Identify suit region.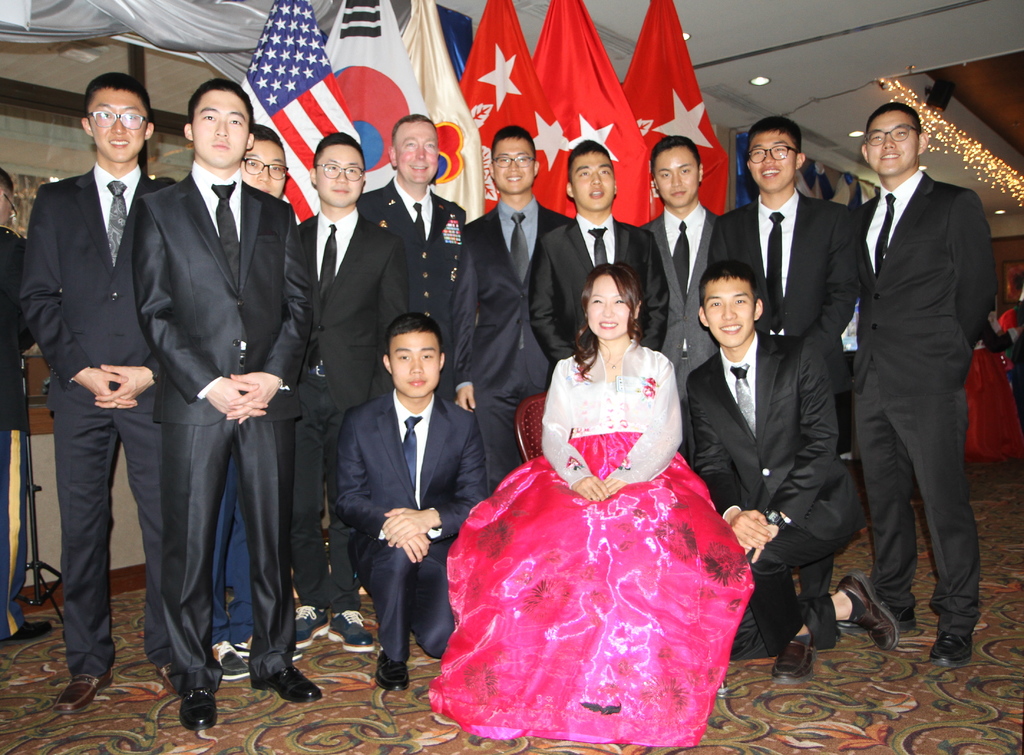
Region: (left=29, top=61, right=172, bottom=719).
